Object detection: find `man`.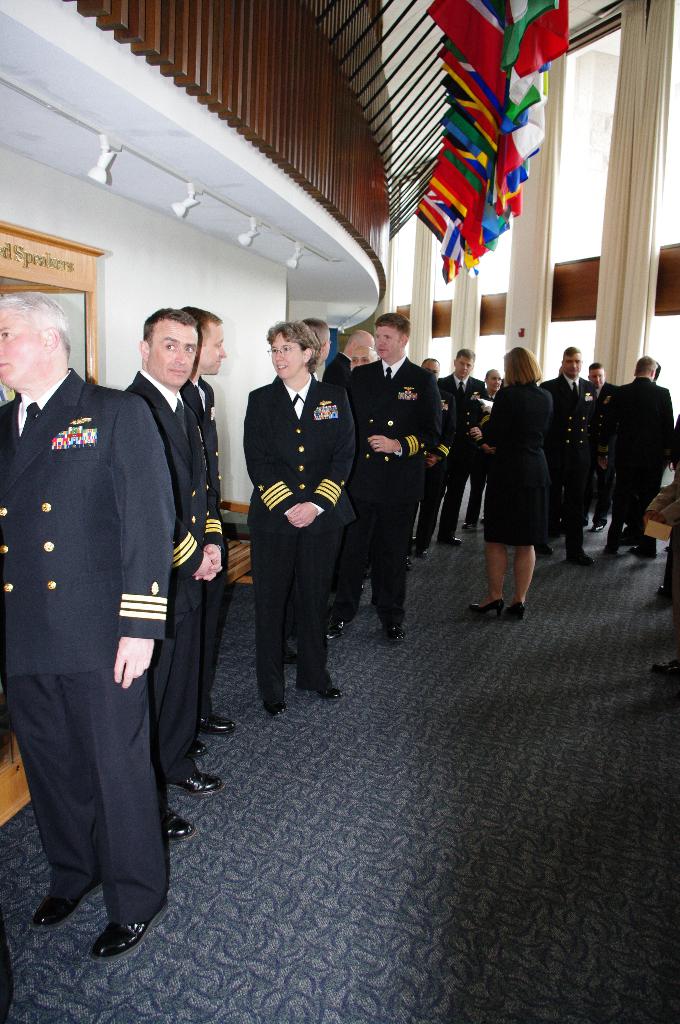
<region>407, 357, 439, 569</region>.
